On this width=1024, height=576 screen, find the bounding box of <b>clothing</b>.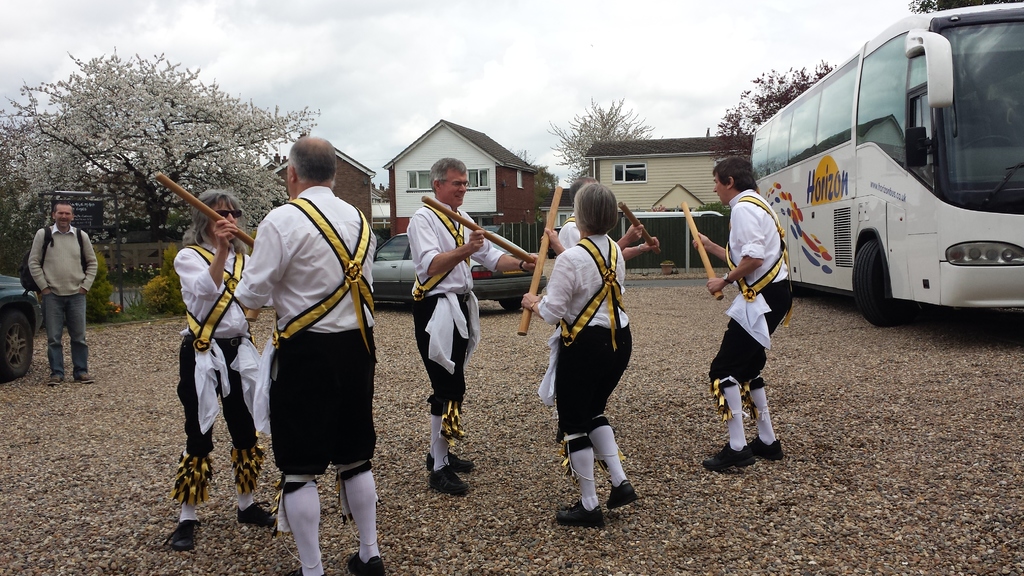
Bounding box: (left=533, top=230, right=642, bottom=509).
